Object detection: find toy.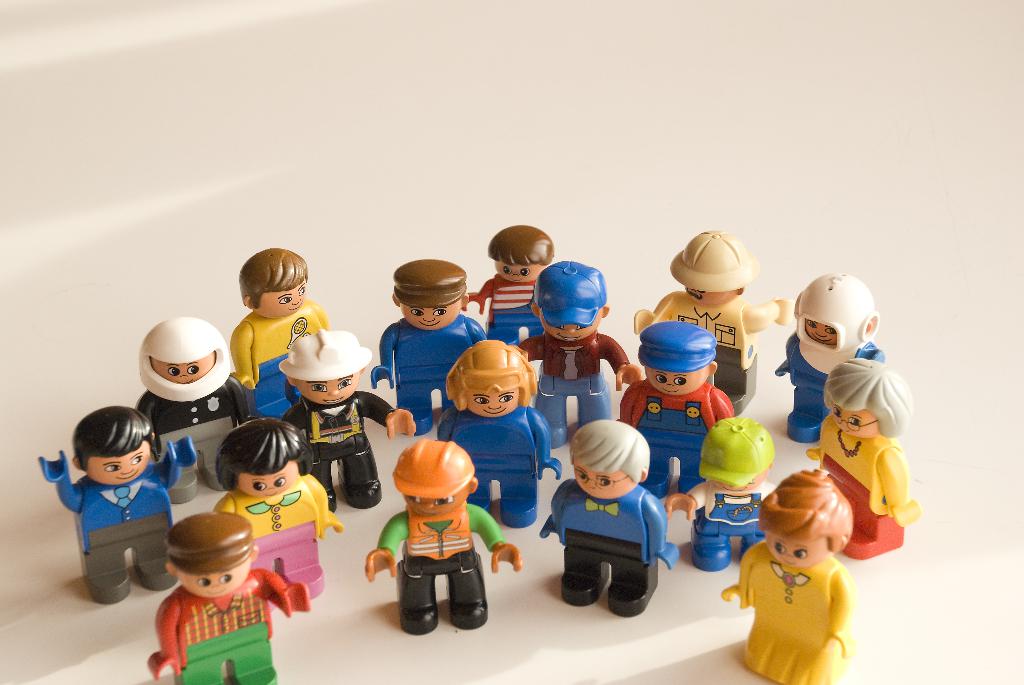
[x1=369, y1=427, x2=489, y2=641].
